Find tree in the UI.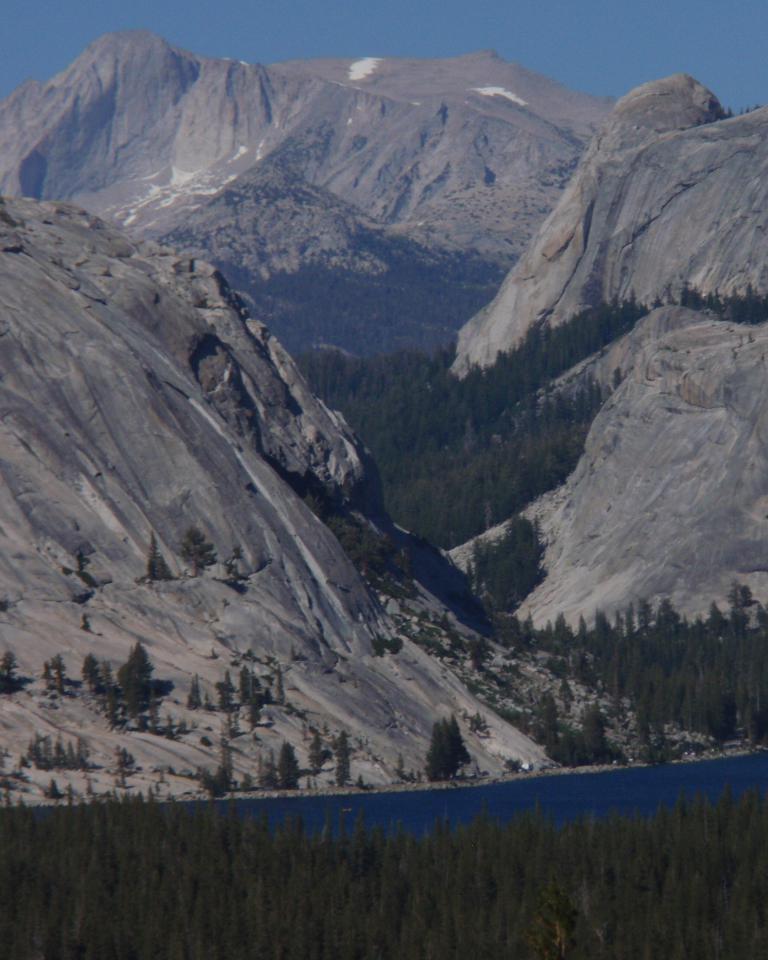
UI element at region(82, 651, 101, 689).
